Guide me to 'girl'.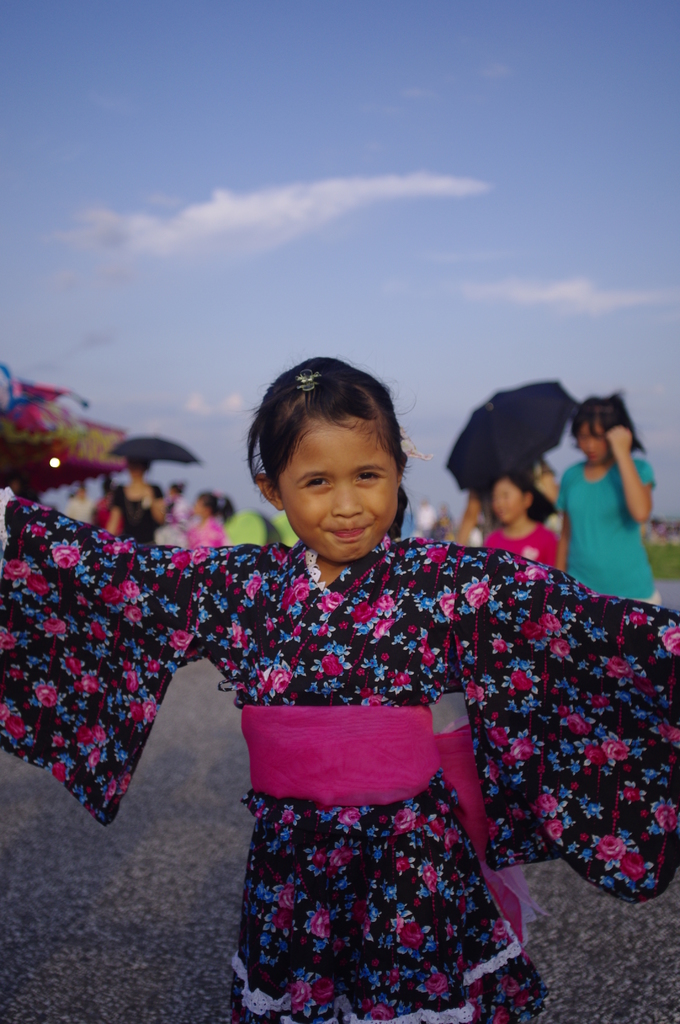
Guidance: bbox=[0, 355, 679, 1023].
